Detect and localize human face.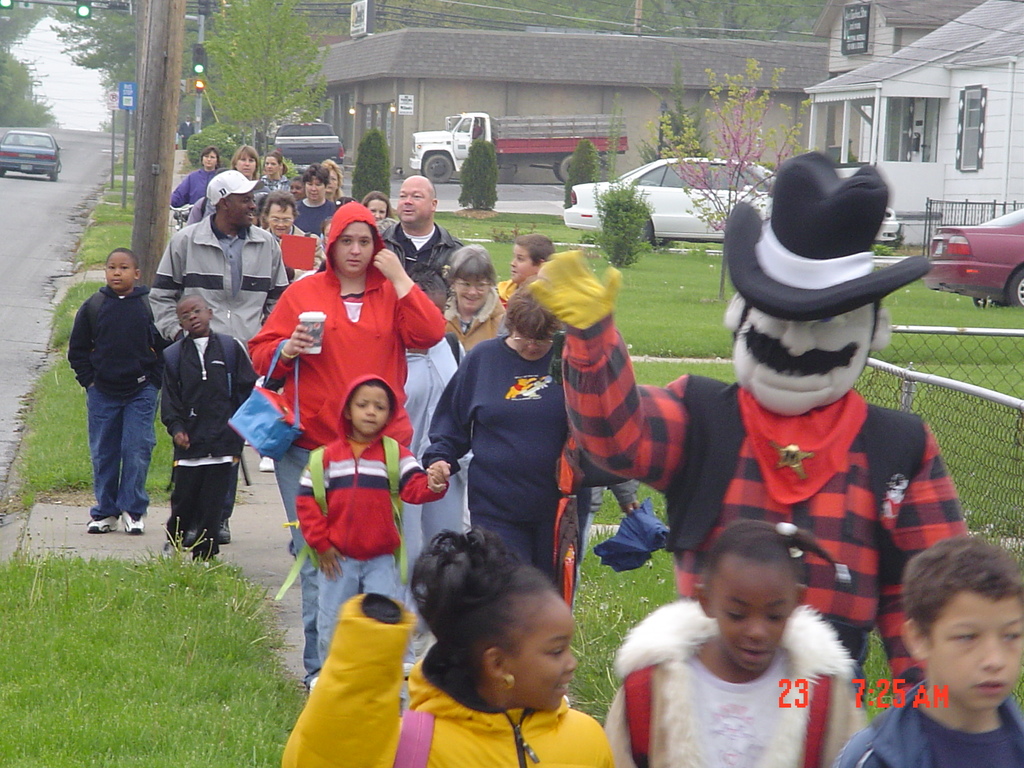
Localized at x1=925 y1=595 x2=1023 y2=710.
